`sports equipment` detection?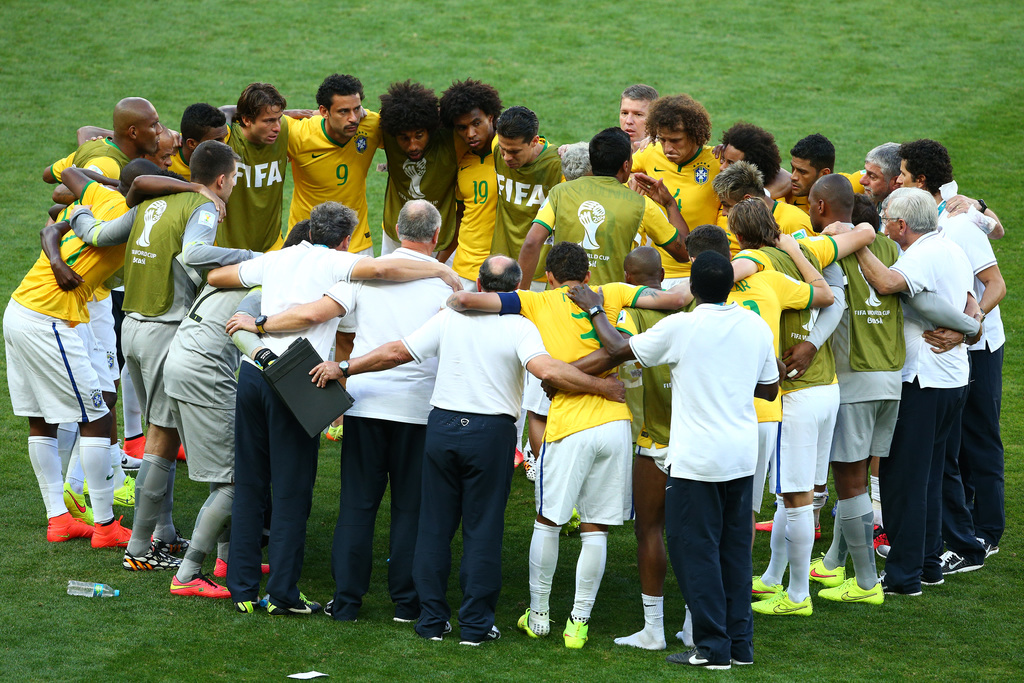
Rect(519, 607, 544, 637)
